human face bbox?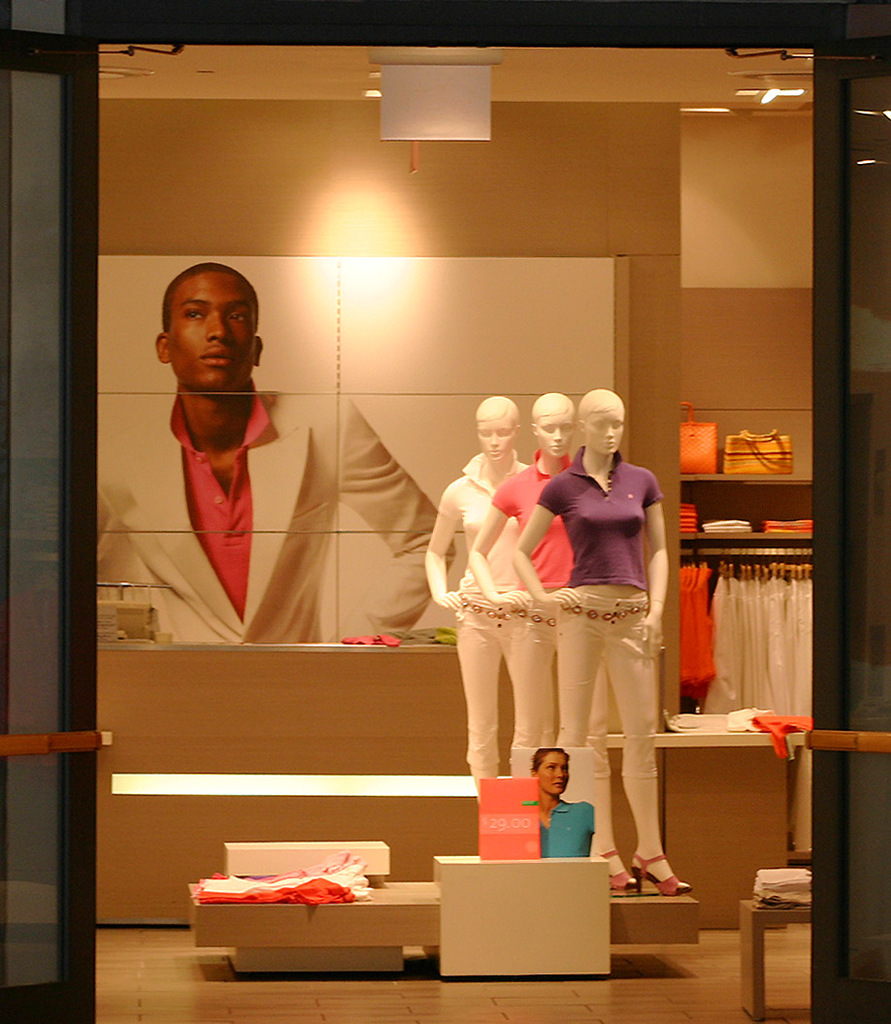
pyautogui.locateOnScreen(542, 408, 566, 457)
